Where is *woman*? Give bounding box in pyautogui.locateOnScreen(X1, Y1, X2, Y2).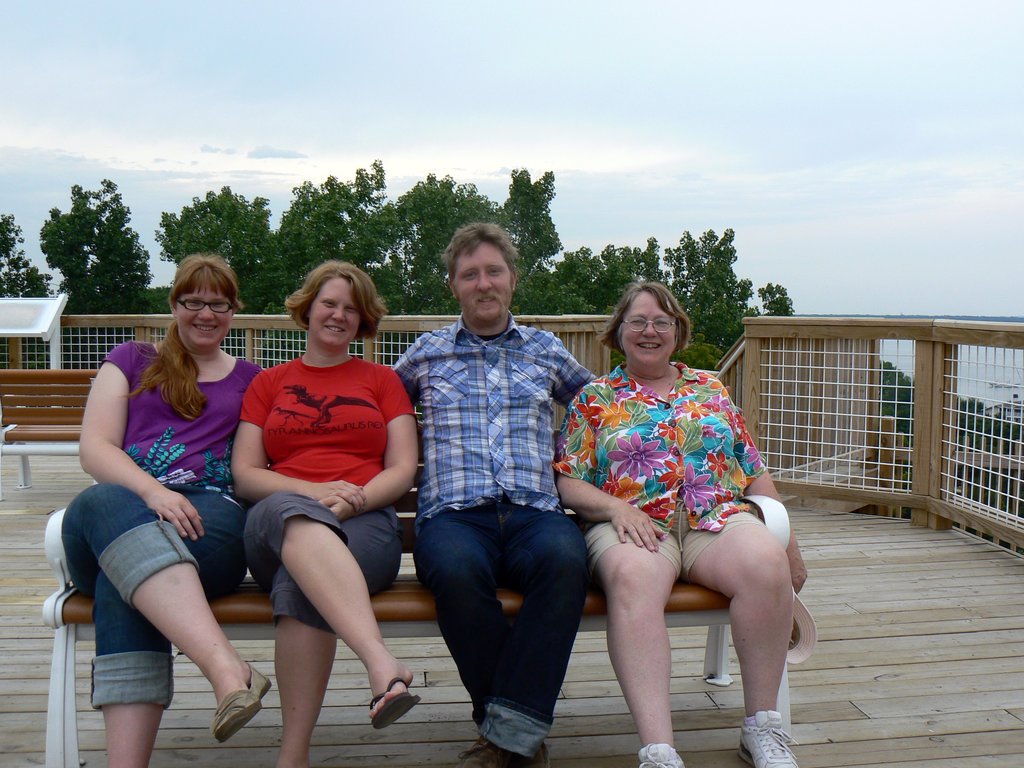
pyautogui.locateOnScreen(556, 280, 806, 767).
